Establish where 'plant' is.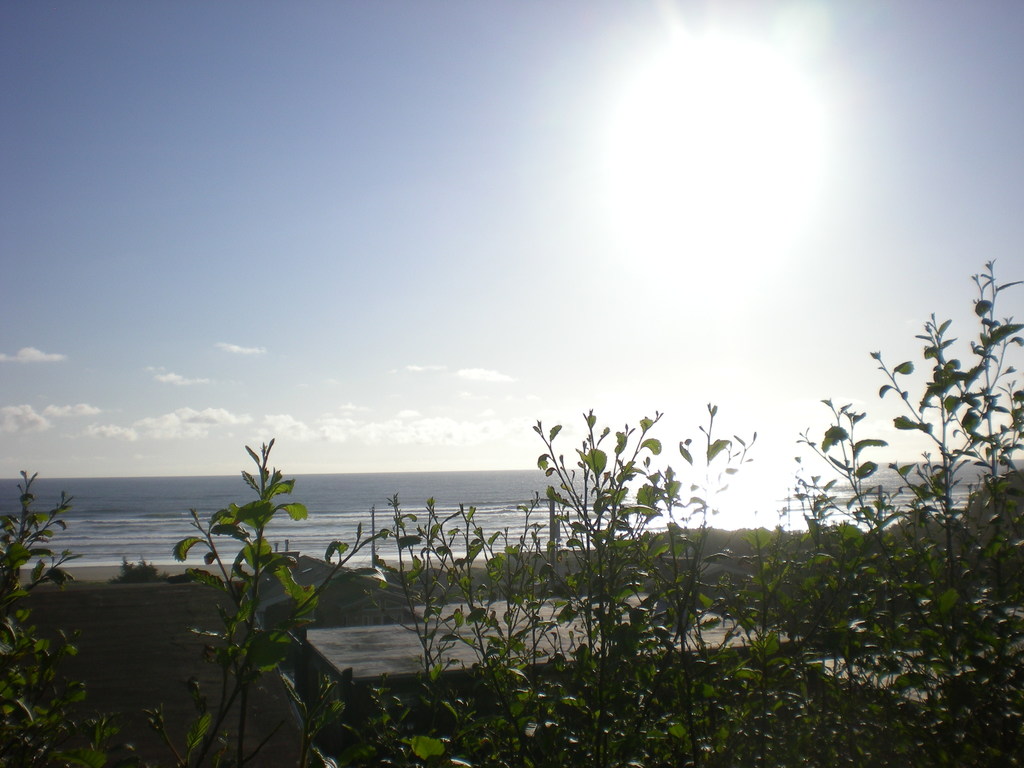
Established at Rect(0, 472, 141, 767).
